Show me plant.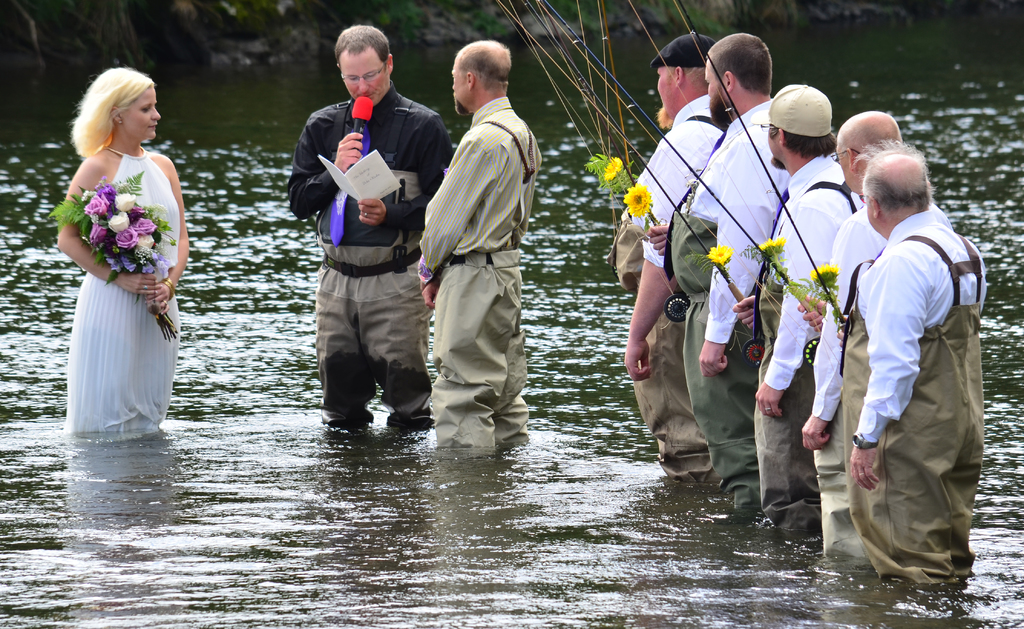
plant is here: locate(547, 0, 623, 42).
